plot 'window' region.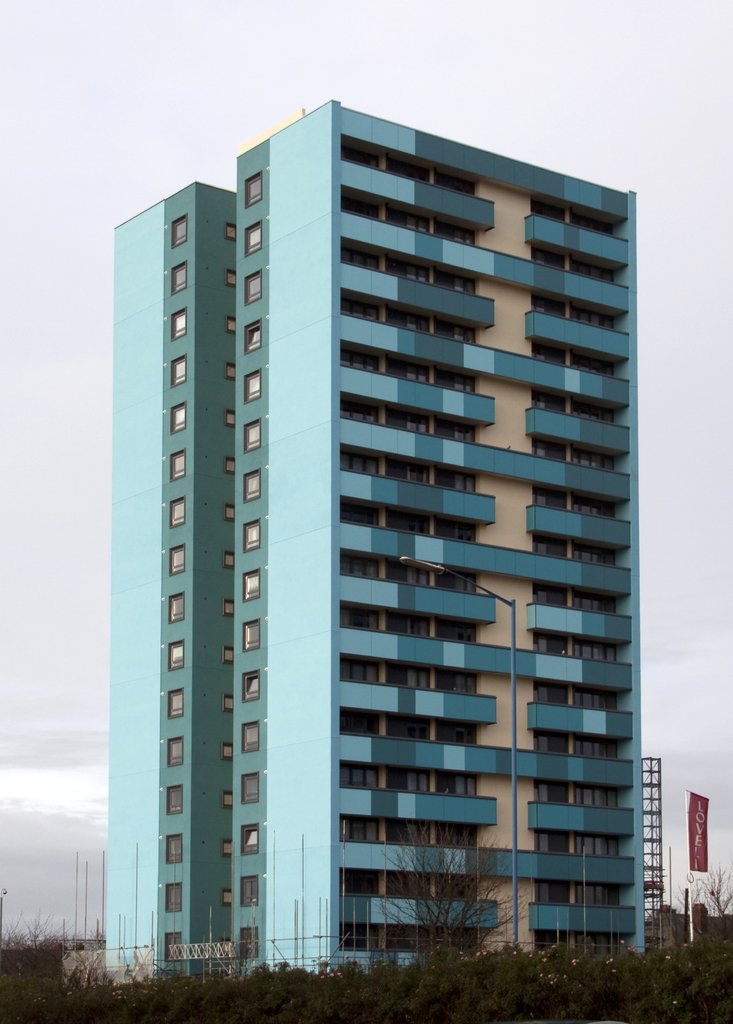
Plotted at x1=223 y1=887 x2=232 y2=904.
